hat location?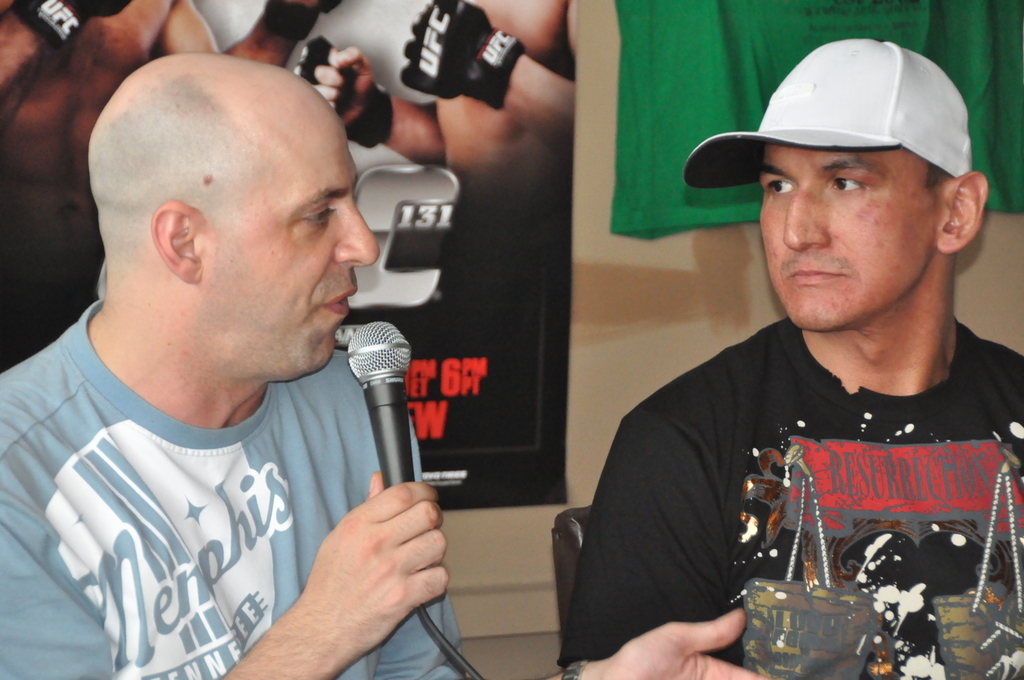
bbox=[680, 37, 971, 191]
